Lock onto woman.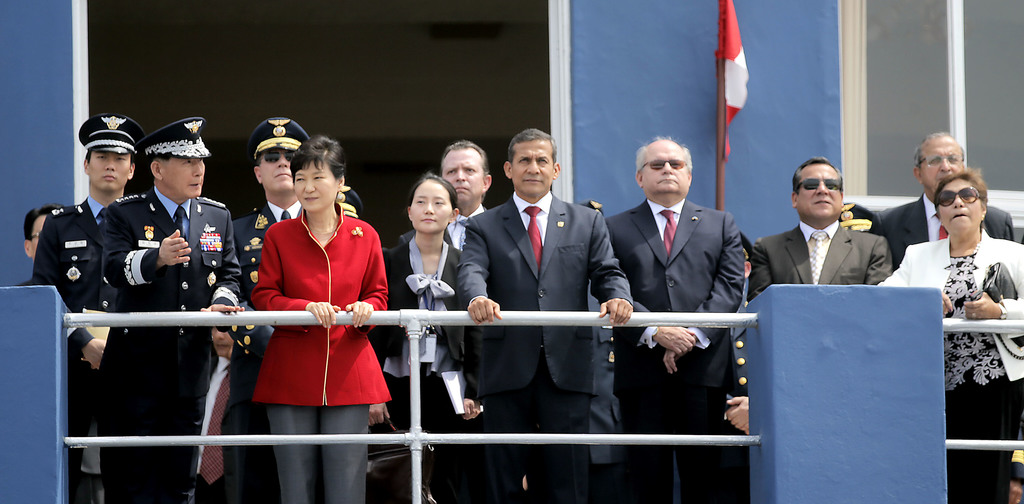
Locked: pyautogui.locateOnScreen(872, 172, 1023, 503).
